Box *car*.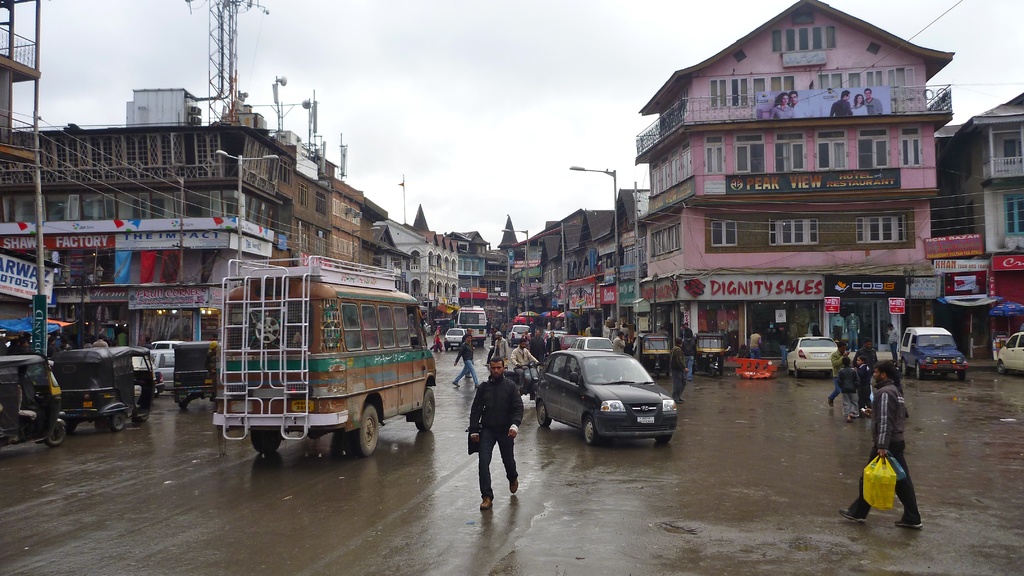
x1=444, y1=328, x2=468, y2=348.
